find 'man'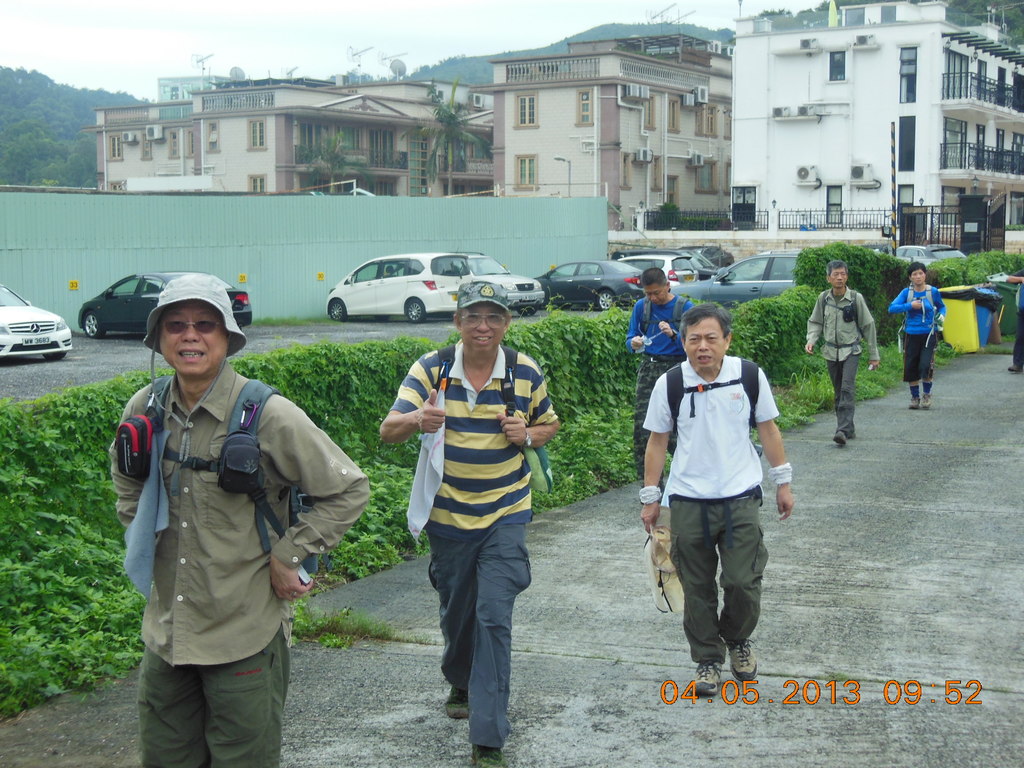
rect(374, 281, 563, 767)
